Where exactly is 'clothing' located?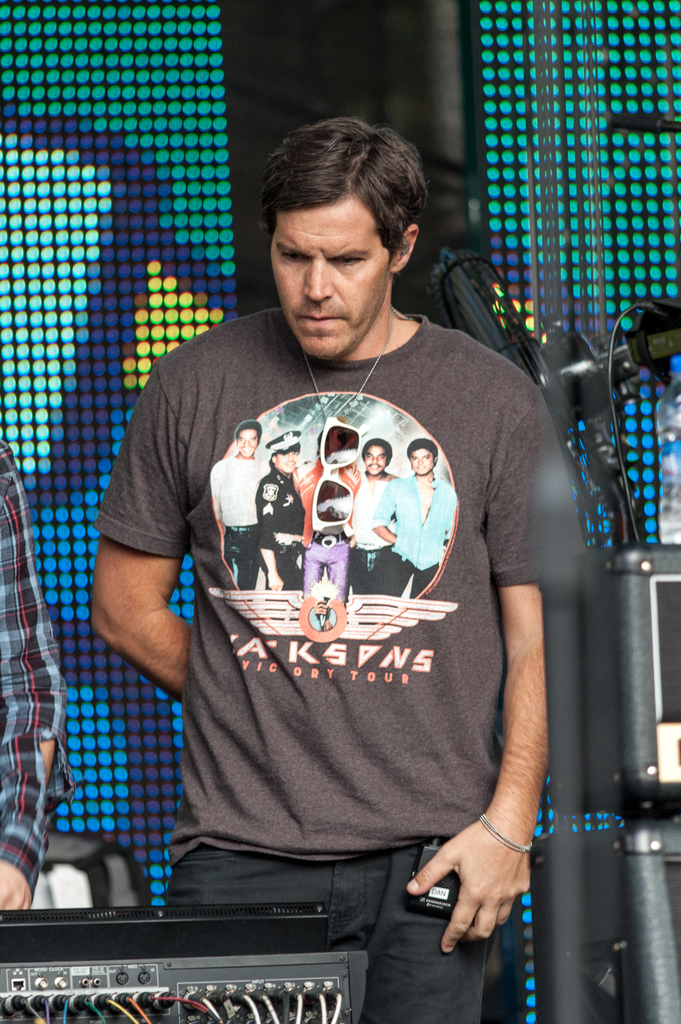
Its bounding box is region(125, 198, 577, 1011).
